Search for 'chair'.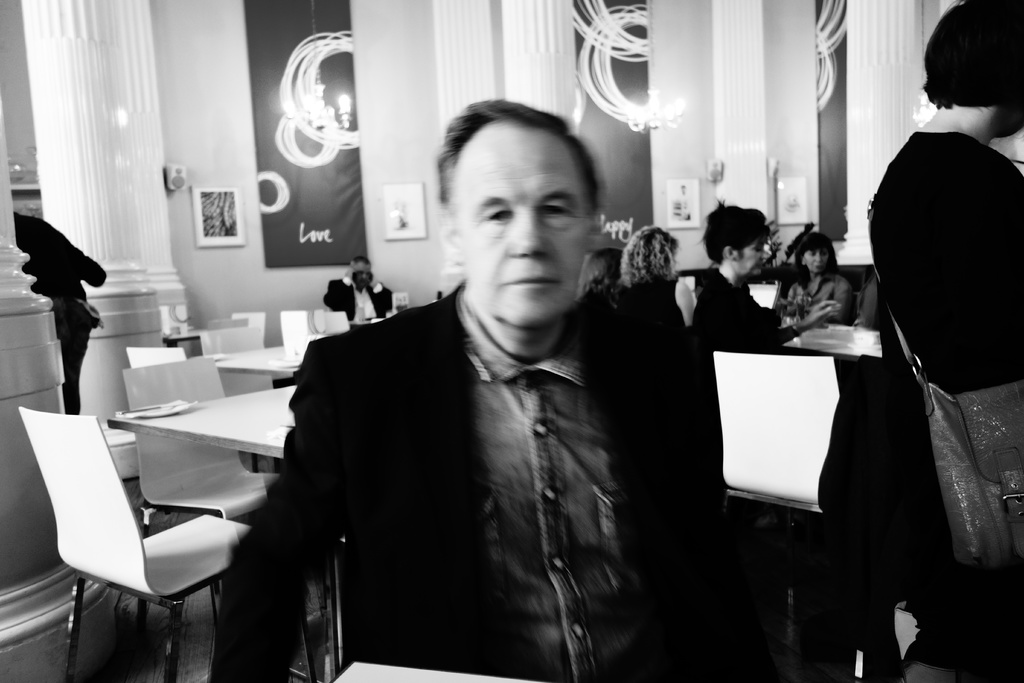
Found at [left=280, top=305, right=308, bottom=352].
